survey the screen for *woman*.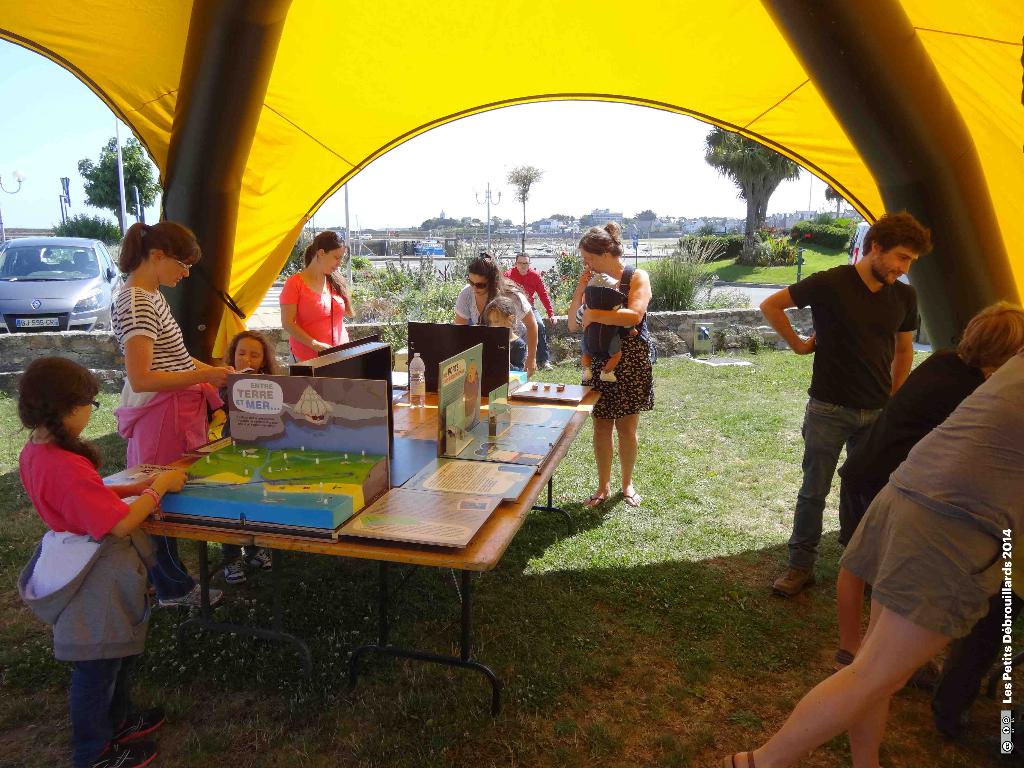
Survey found: box(277, 230, 355, 369).
